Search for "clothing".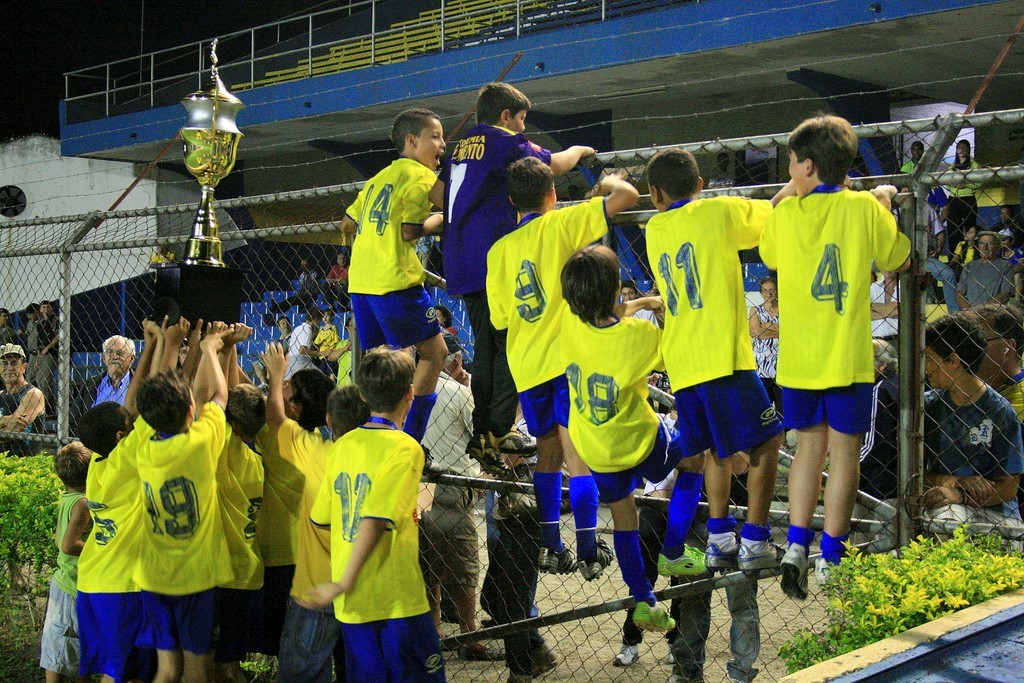
Found at box=[415, 373, 475, 591].
